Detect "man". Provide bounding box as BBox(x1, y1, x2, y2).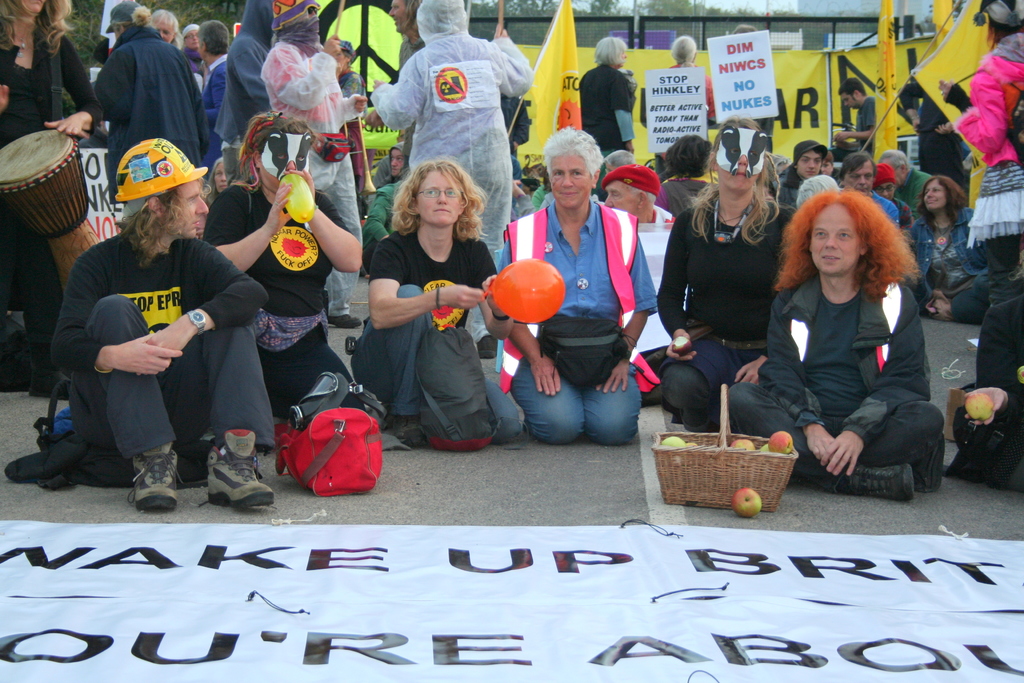
BBox(833, 81, 883, 159).
